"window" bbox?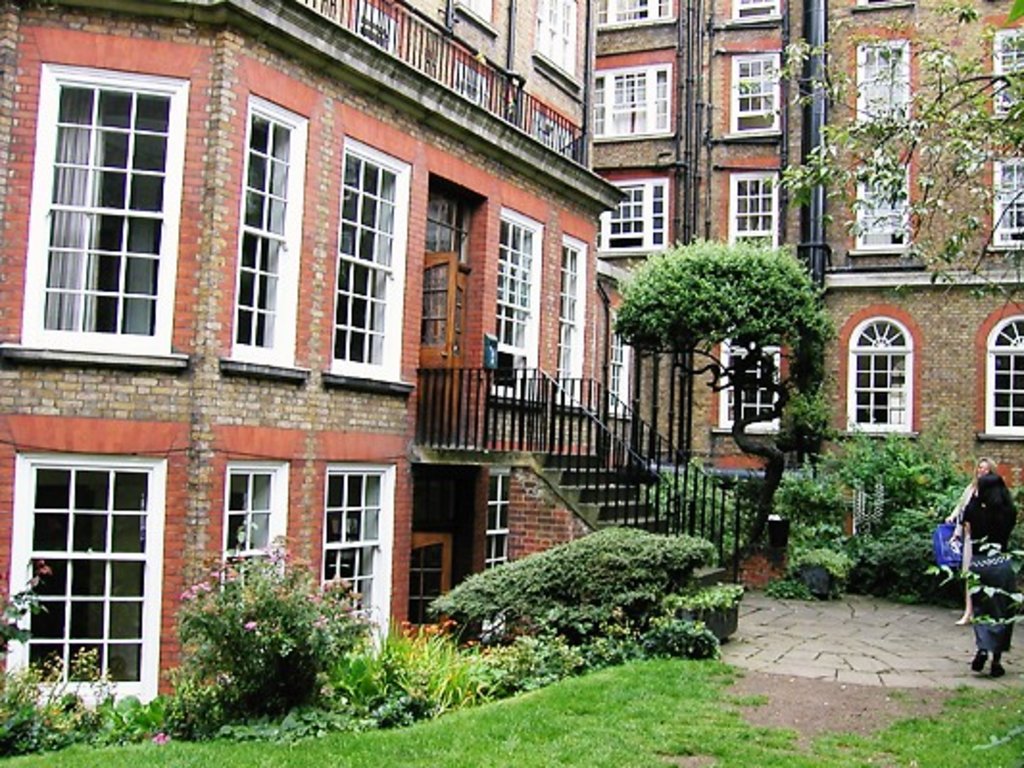
[553,234,584,407]
